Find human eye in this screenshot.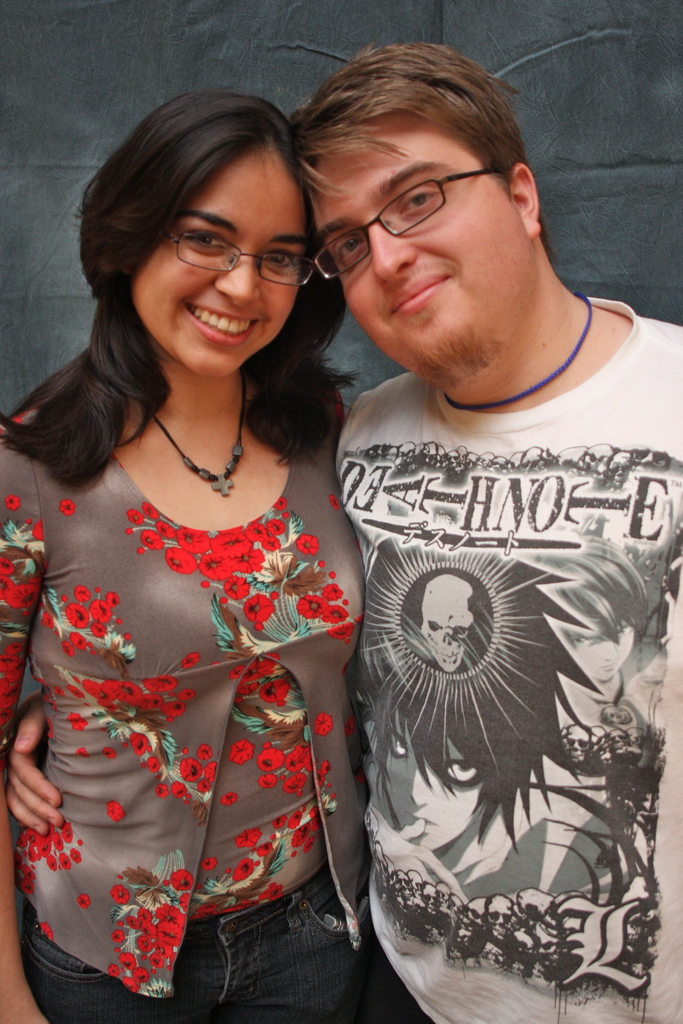
The bounding box for human eye is bbox=[618, 620, 632, 634].
